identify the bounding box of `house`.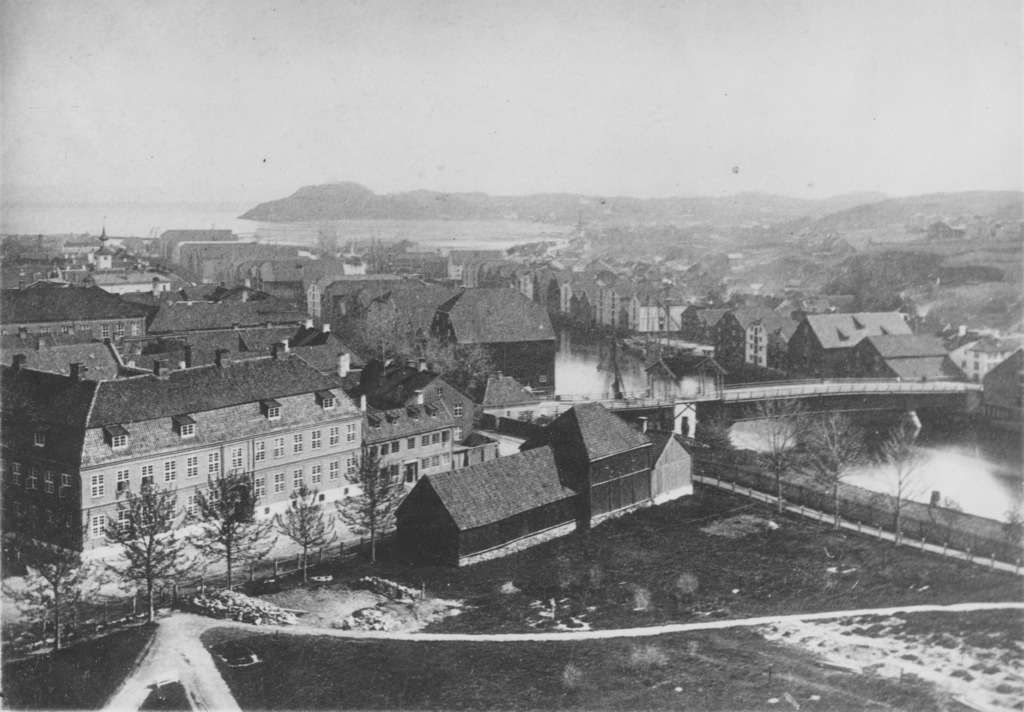
bbox=[323, 281, 554, 395].
